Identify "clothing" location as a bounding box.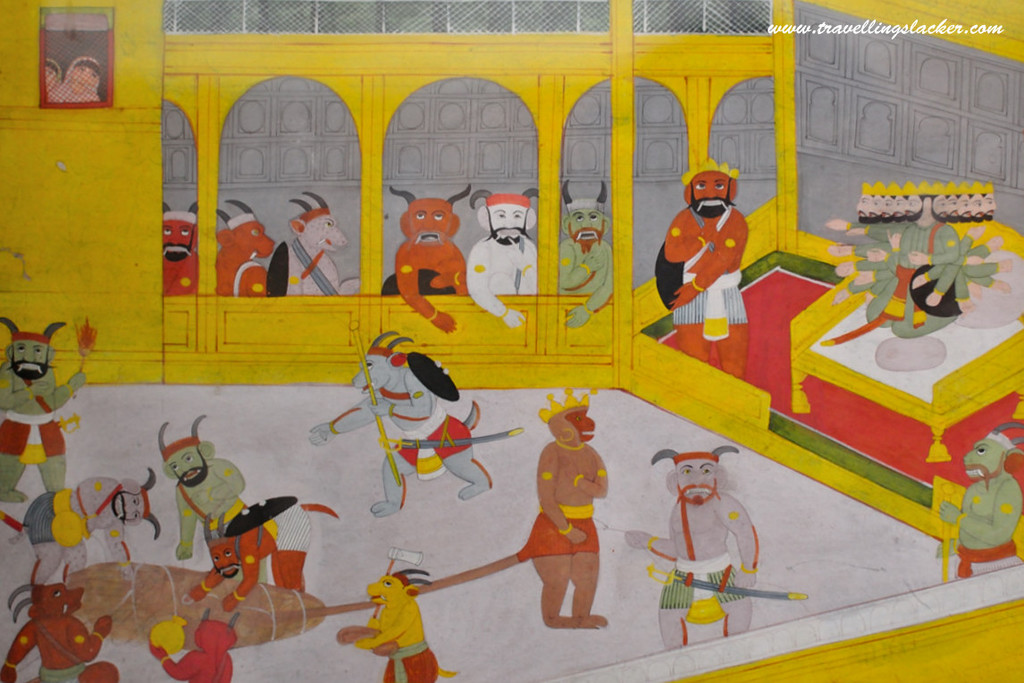
(left=273, top=493, right=315, bottom=552).
